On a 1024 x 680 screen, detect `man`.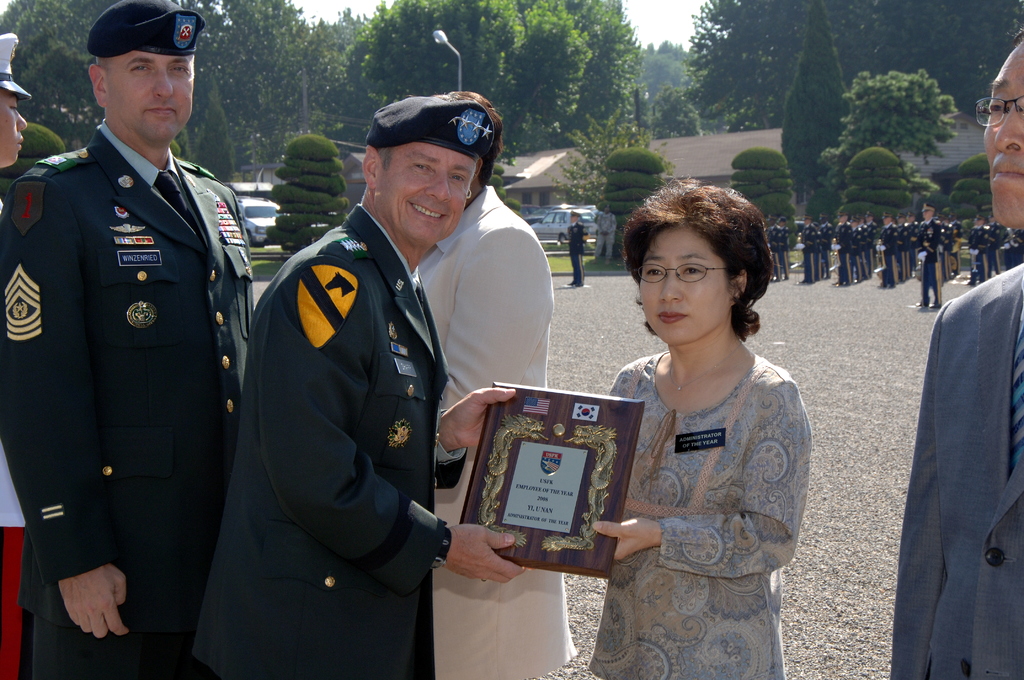
Rect(13, 0, 258, 661).
